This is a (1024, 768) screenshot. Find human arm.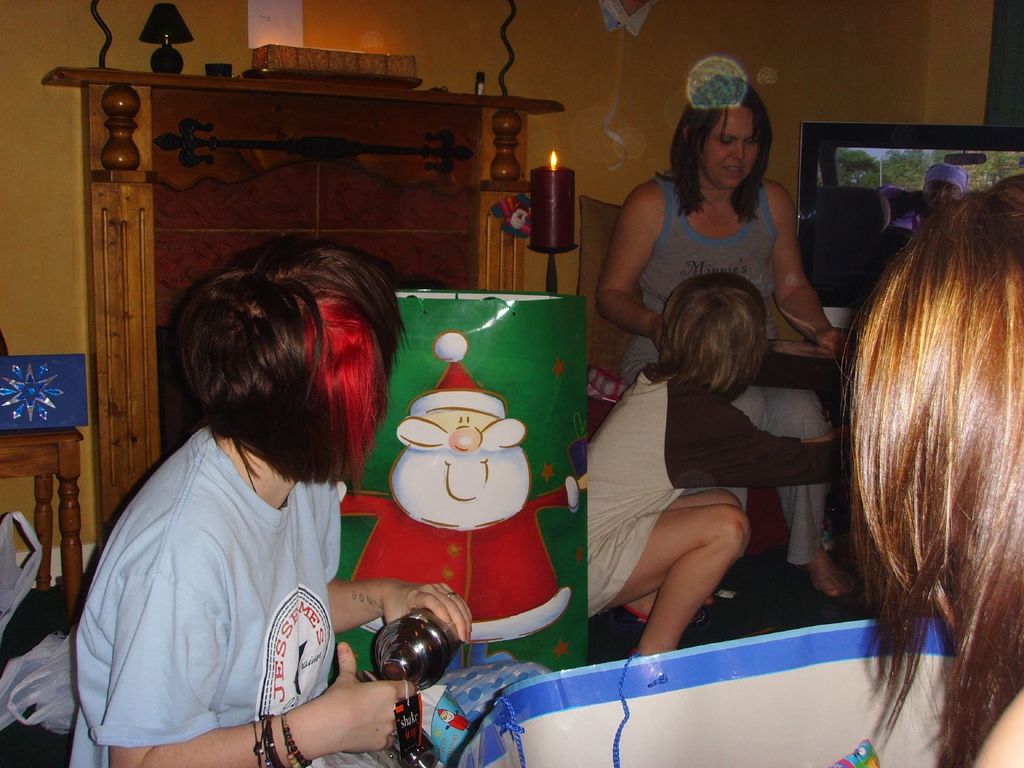
Bounding box: BBox(323, 581, 474, 642).
